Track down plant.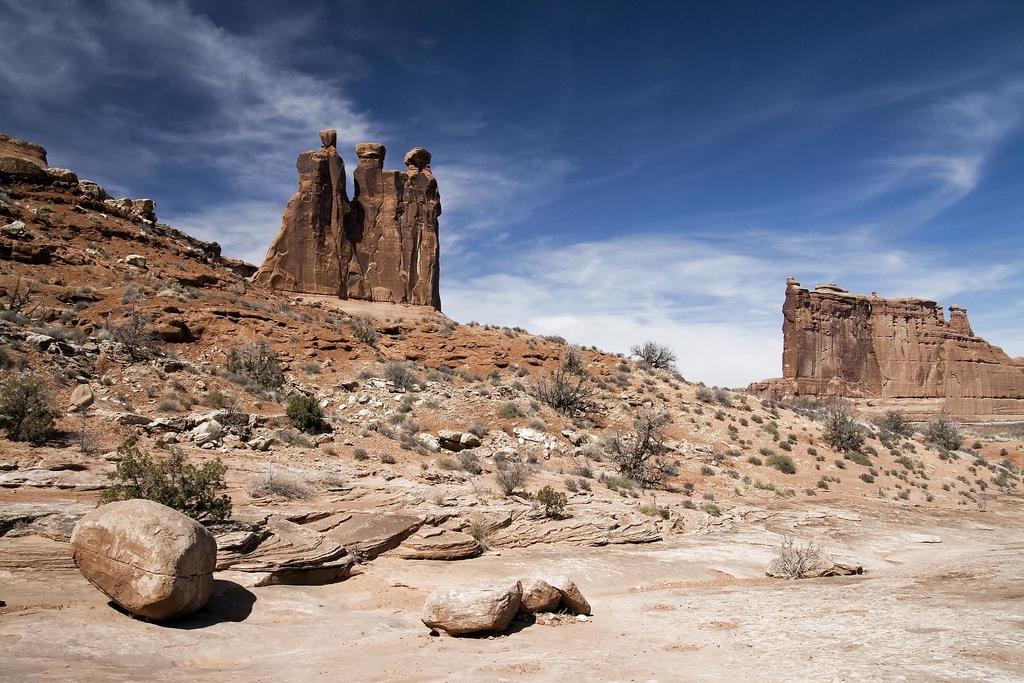
Tracked to l=213, t=399, r=251, b=433.
